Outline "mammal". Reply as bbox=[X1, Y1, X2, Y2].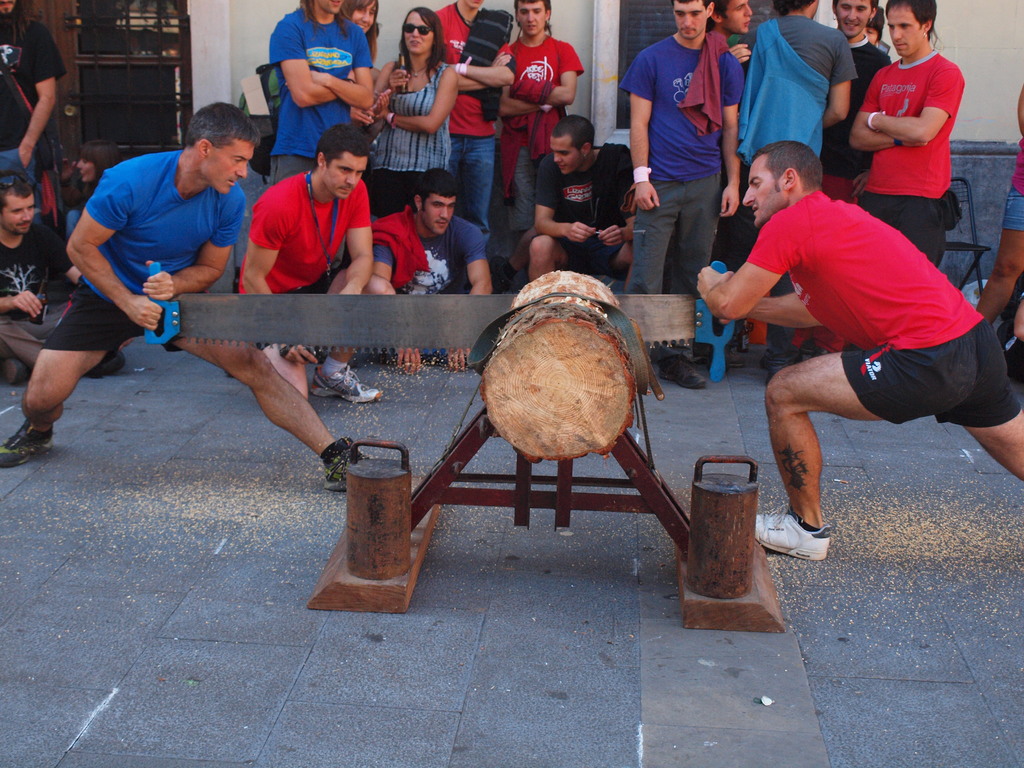
bbox=[705, 0, 755, 63].
